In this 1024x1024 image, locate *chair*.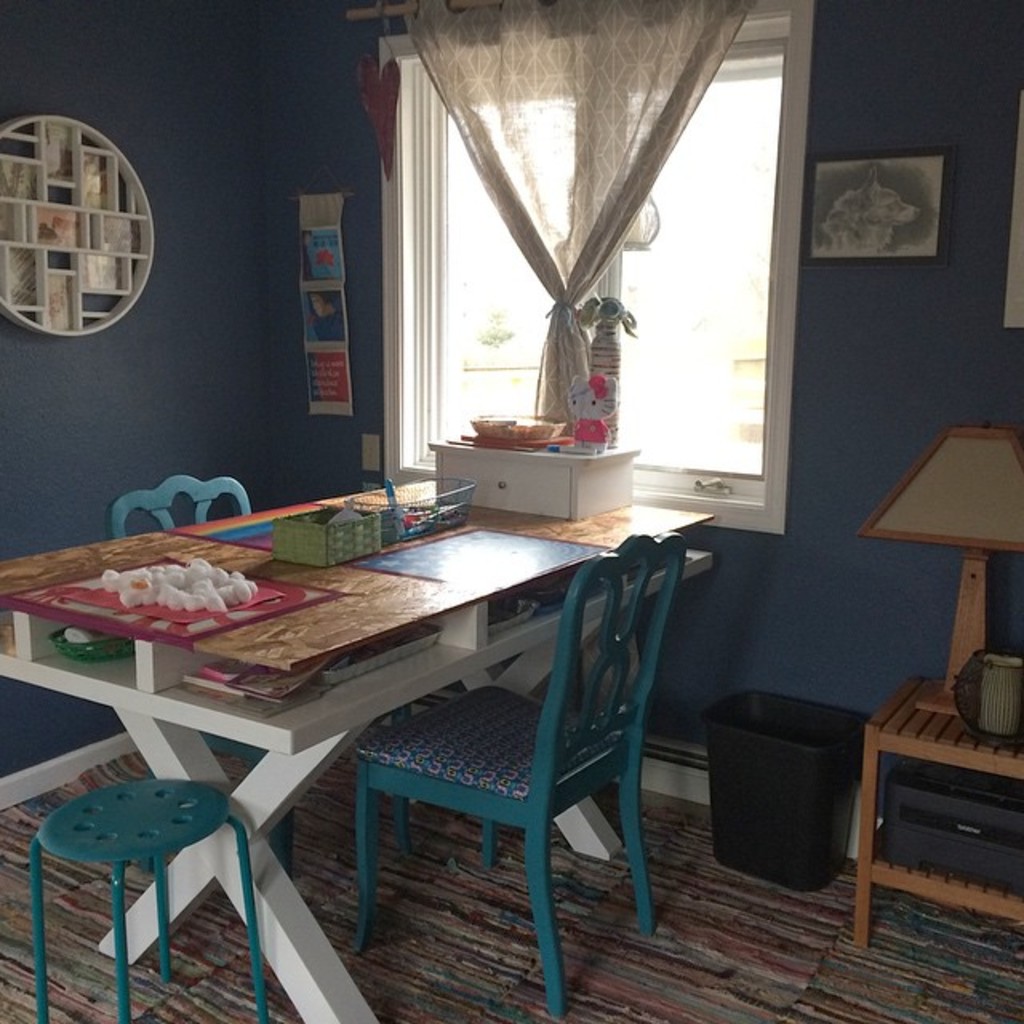
Bounding box: (109,474,258,544).
